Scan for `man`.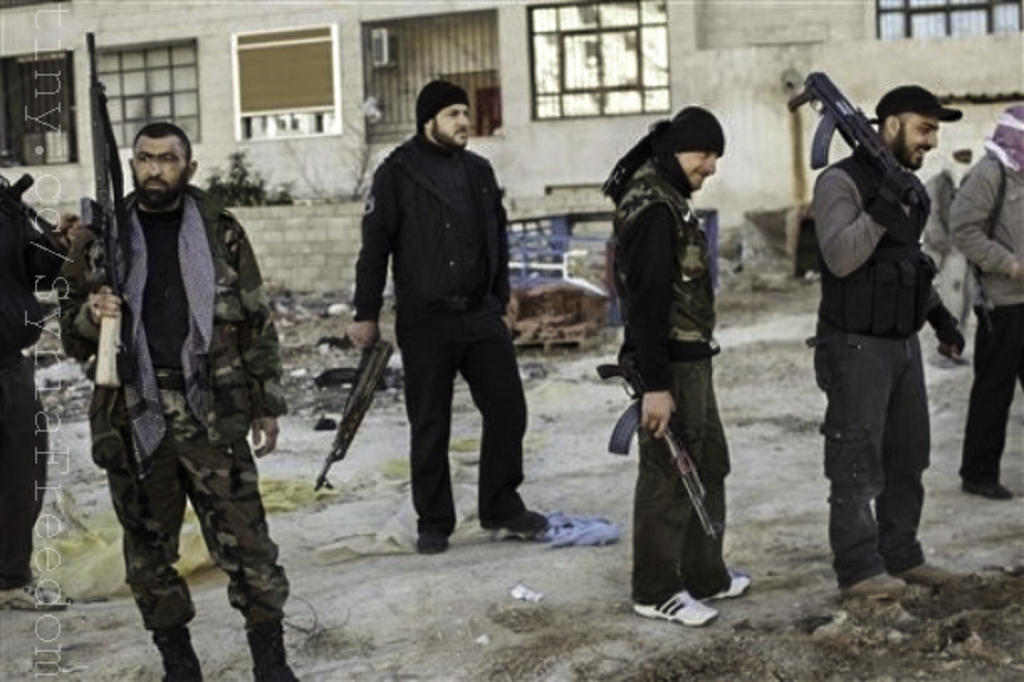
Scan result: region(304, 71, 559, 561).
